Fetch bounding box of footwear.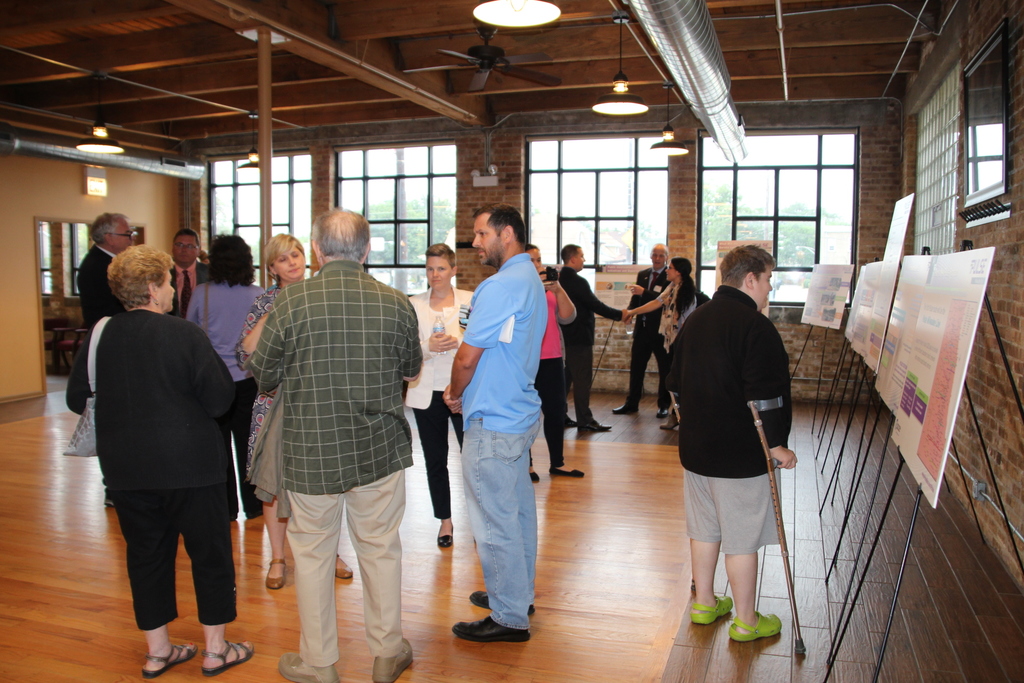
Bbox: bbox=(138, 639, 200, 675).
